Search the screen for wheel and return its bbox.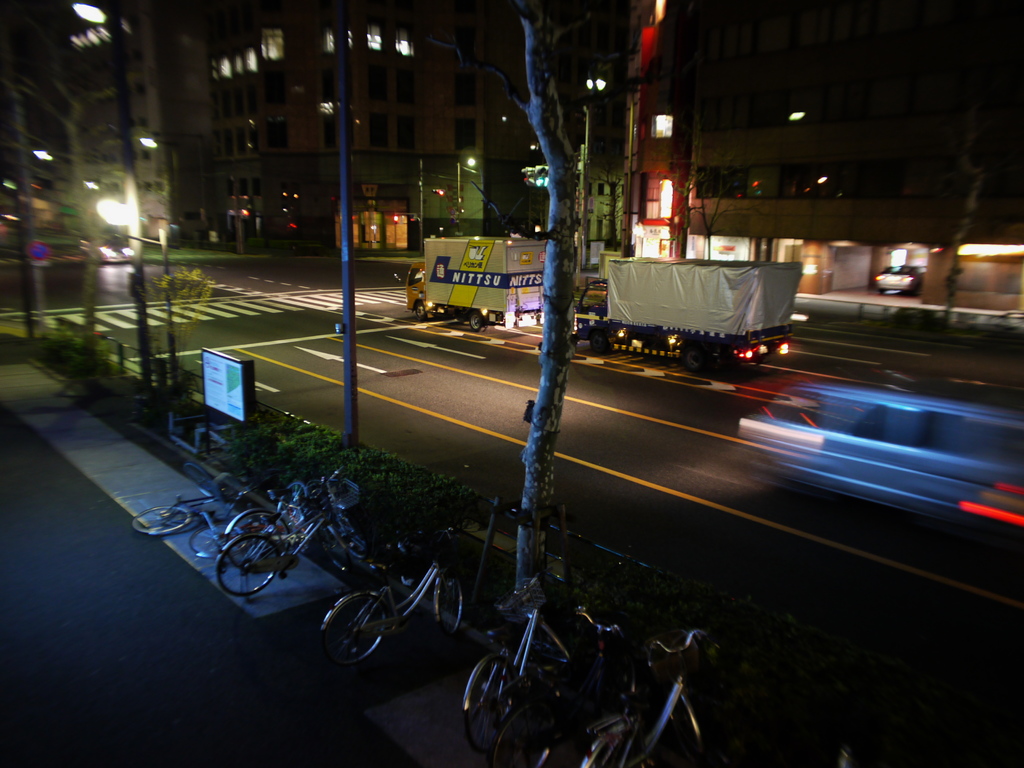
Found: detection(468, 312, 483, 331).
